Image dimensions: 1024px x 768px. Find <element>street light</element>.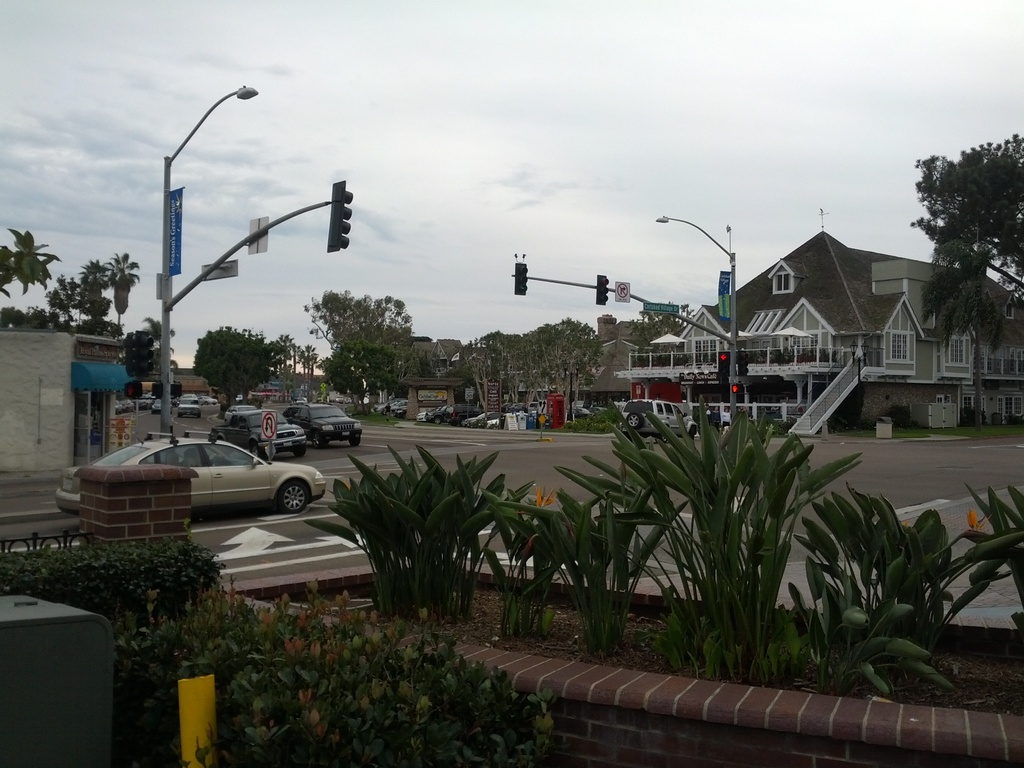
select_region(128, 117, 347, 414).
